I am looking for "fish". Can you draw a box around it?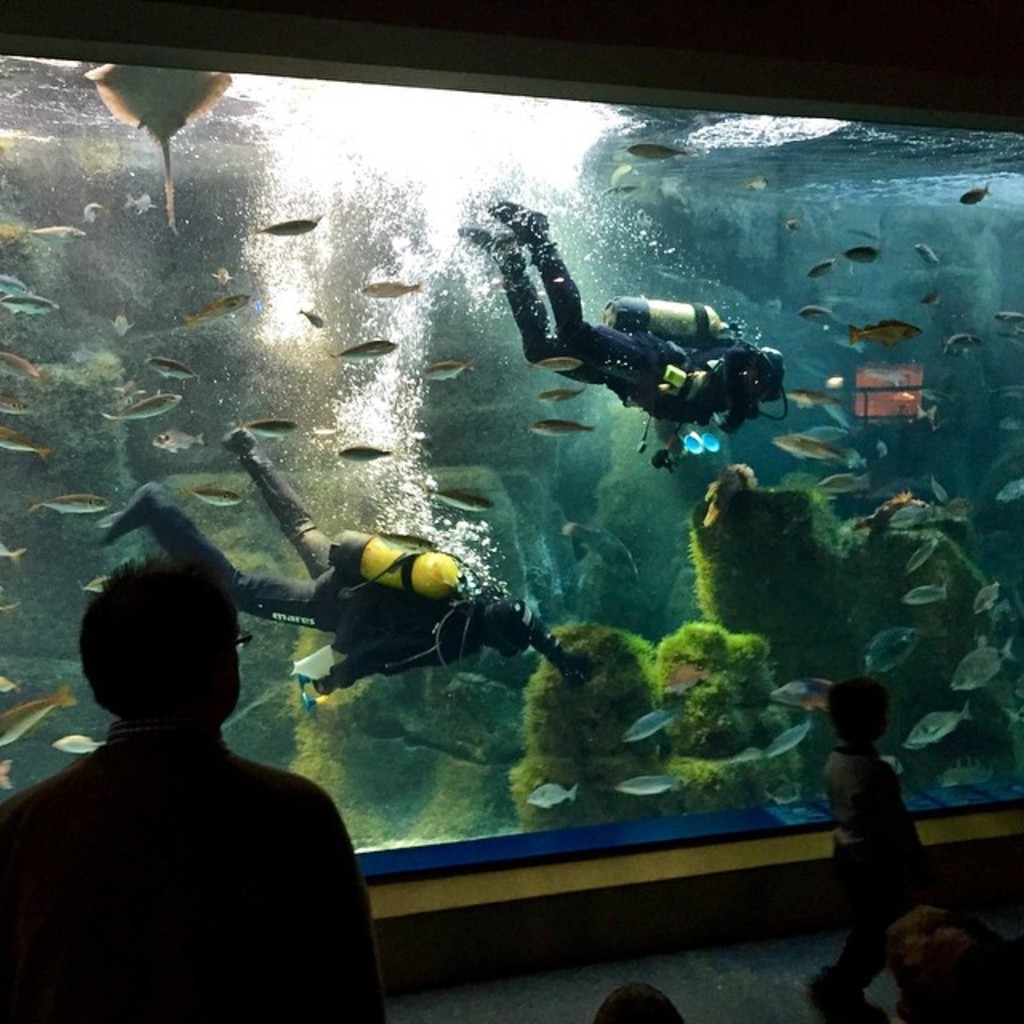
Sure, the bounding box is {"left": 765, "top": 718, "right": 814, "bottom": 765}.
